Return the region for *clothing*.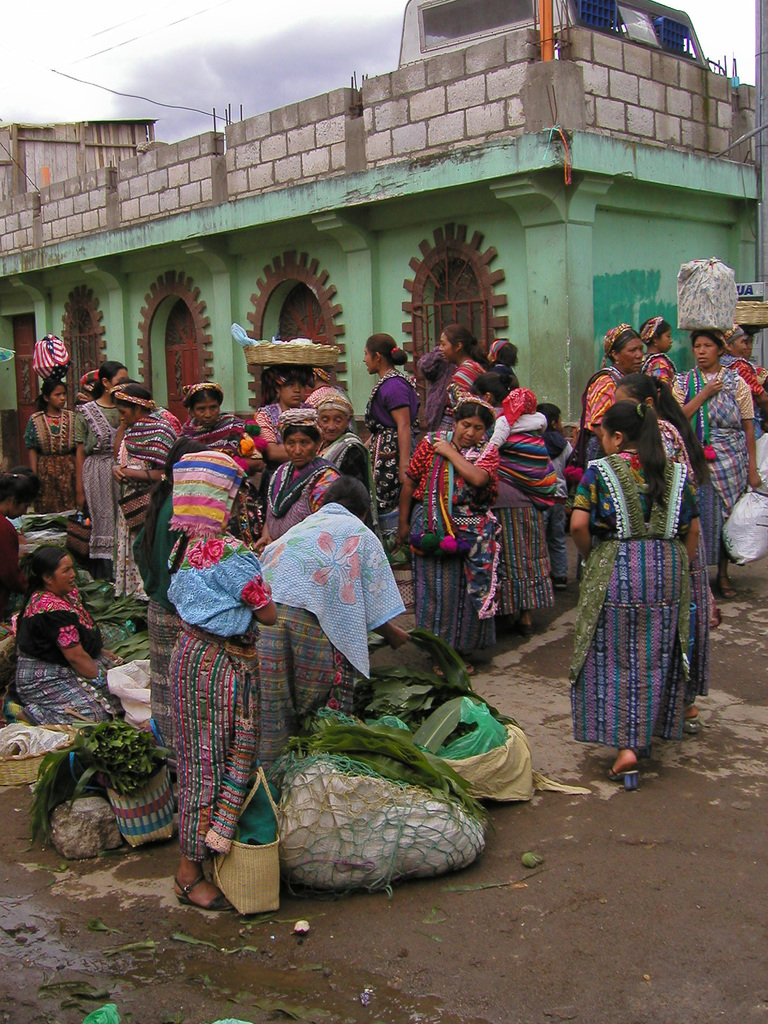
(x1=20, y1=405, x2=76, y2=505).
